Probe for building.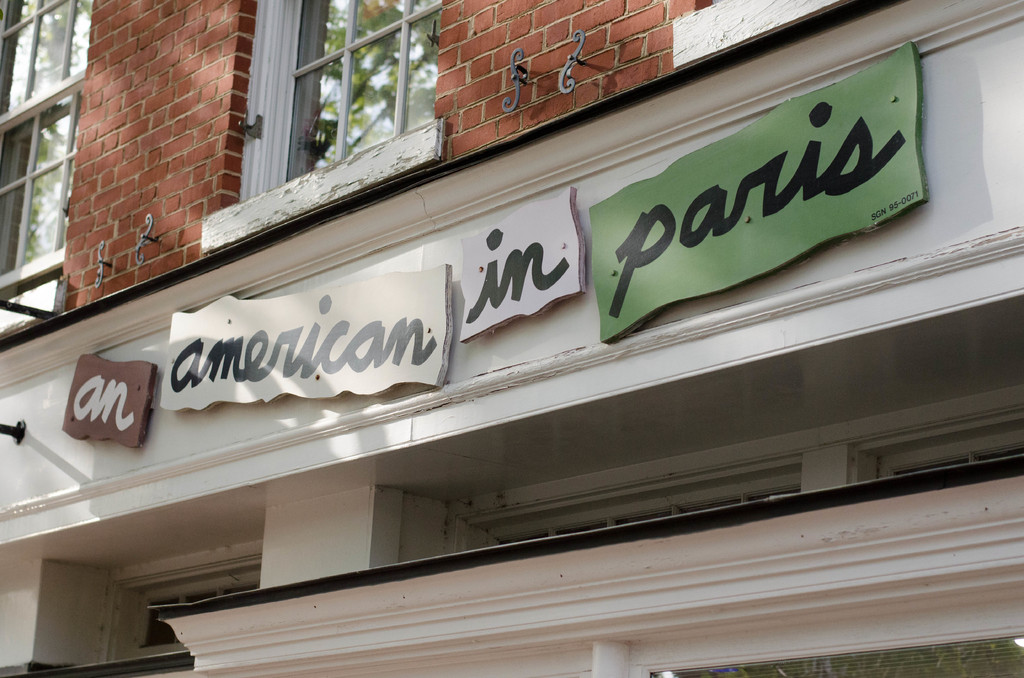
Probe result: Rect(0, 0, 1023, 677).
